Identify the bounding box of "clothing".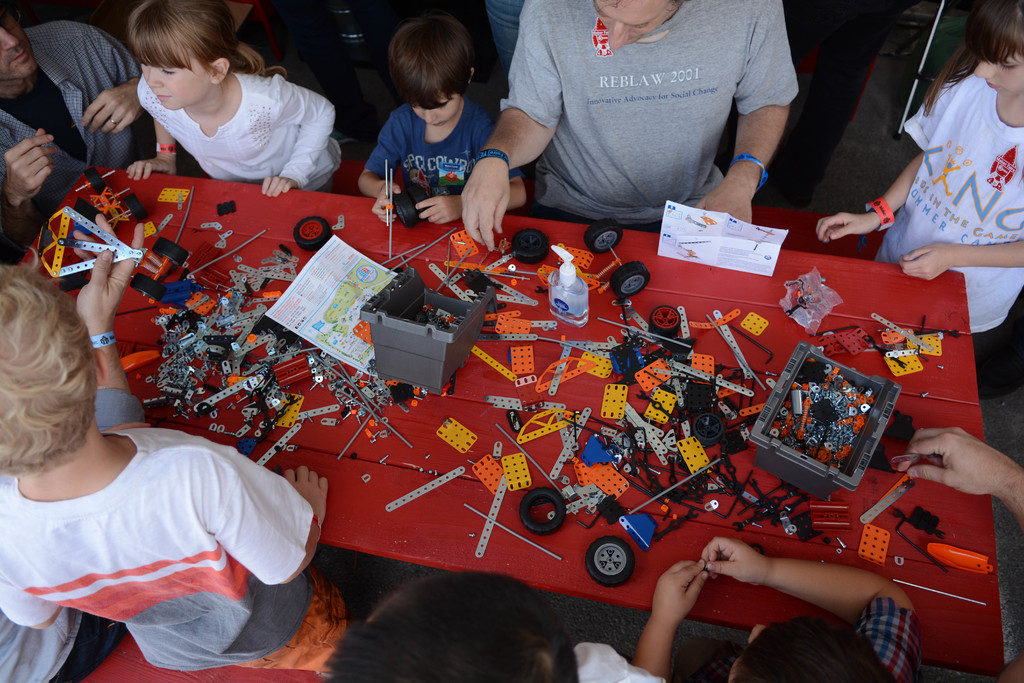
BBox(577, 637, 666, 682).
